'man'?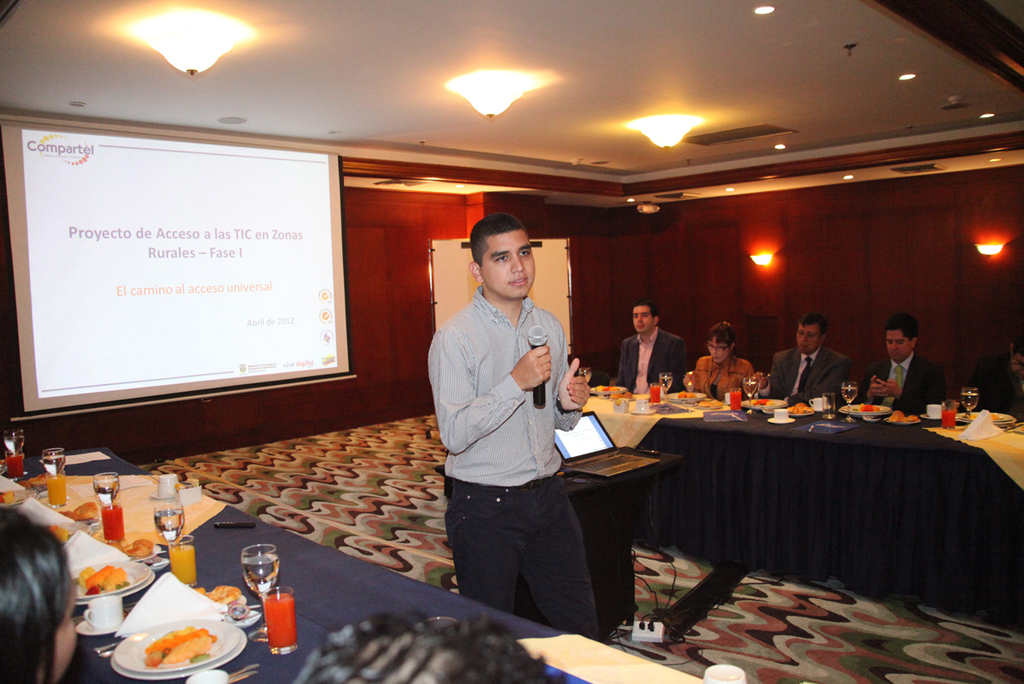
{"x1": 436, "y1": 211, "x2": 606, "y2": 647}
